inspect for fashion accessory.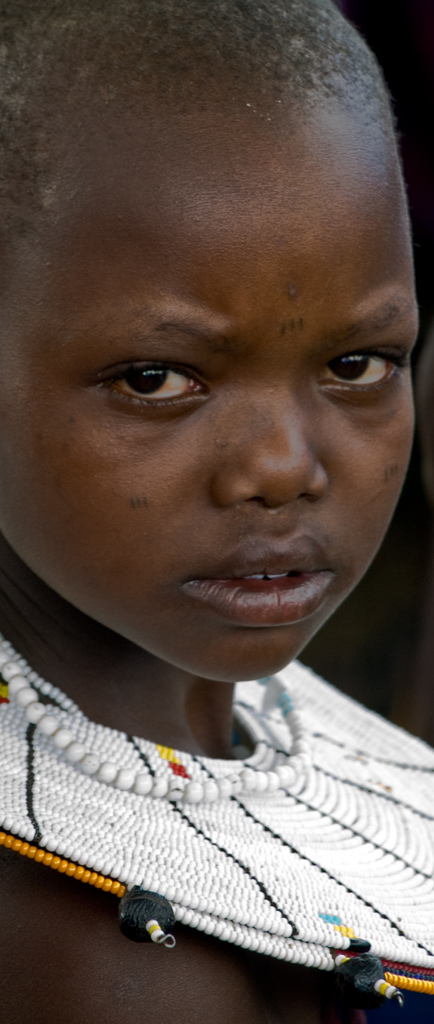
Inspection: left=0, top=653, right=433, bottom=1023.
